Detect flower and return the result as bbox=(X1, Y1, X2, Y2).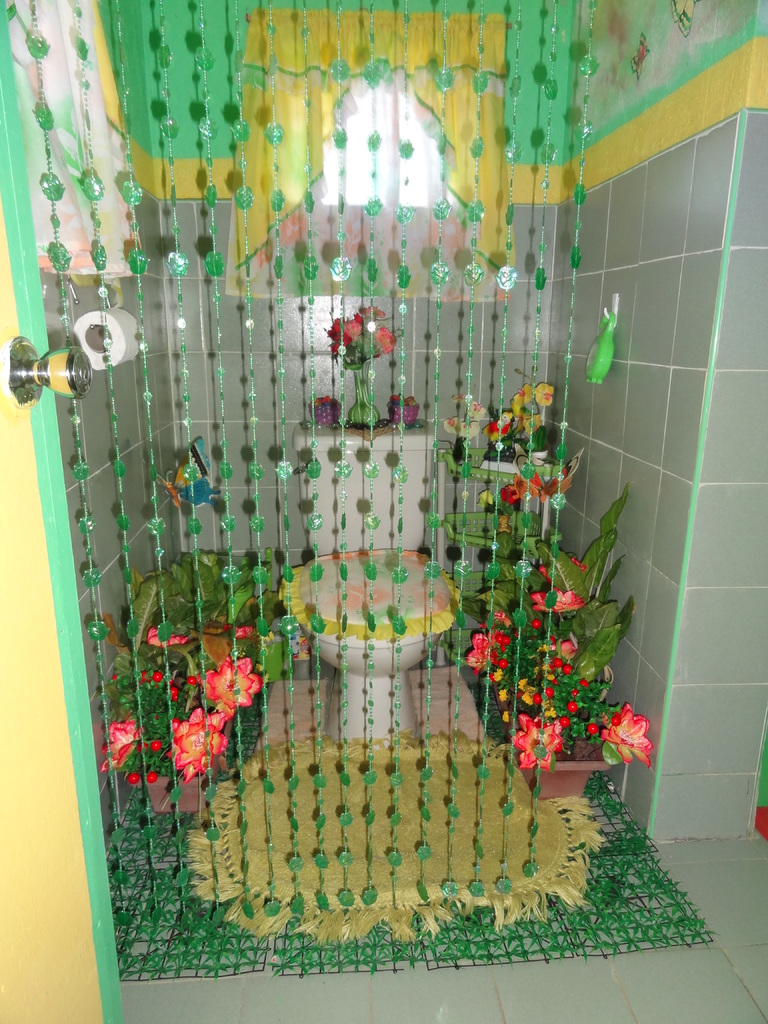
bbox=(145, 631, 186, 653).
